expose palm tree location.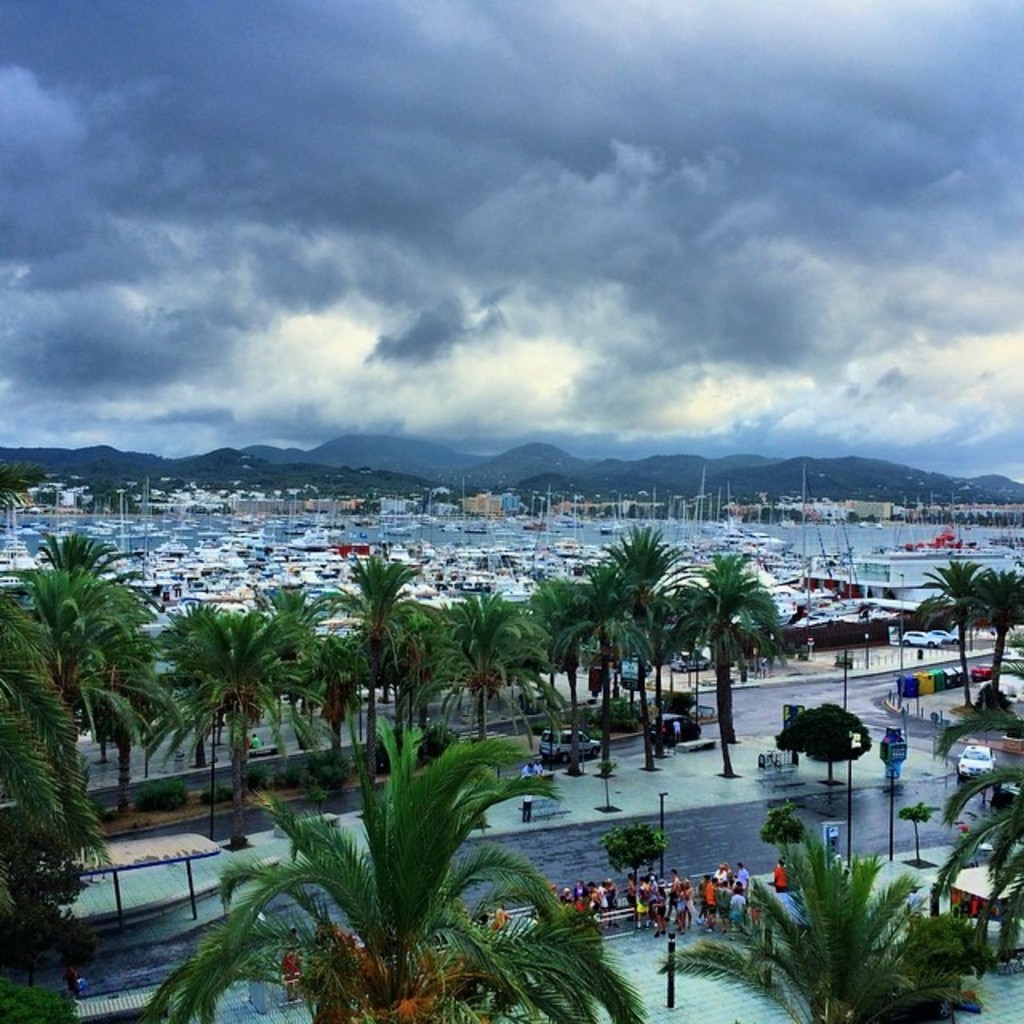
Exposed at <region>170, 720, 645, 1022</region>.
